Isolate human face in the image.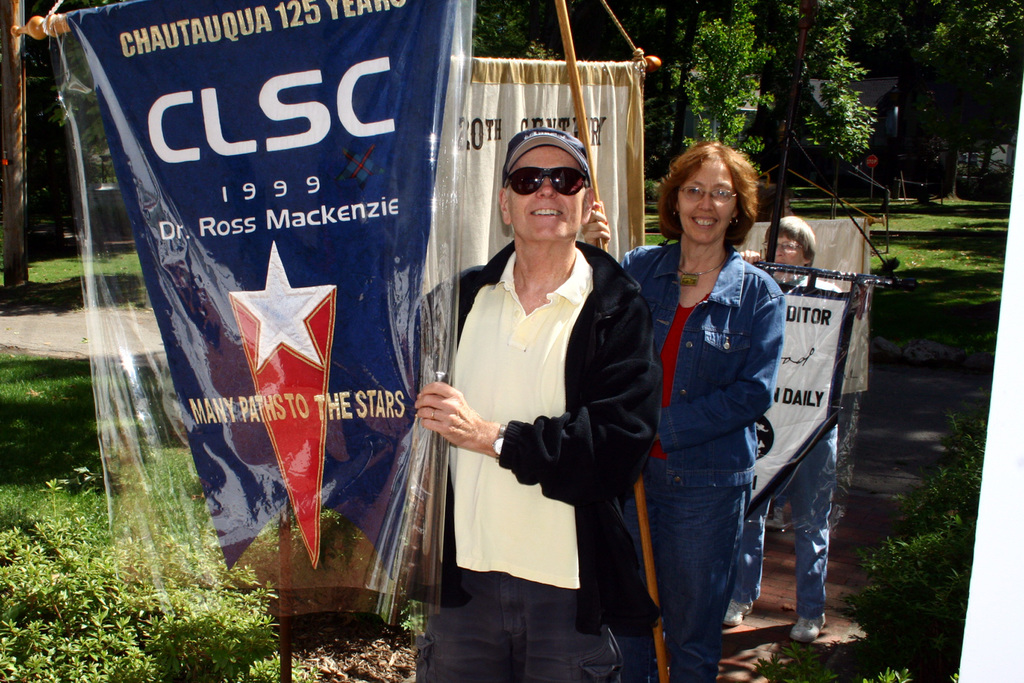
Isolated region: rect(674, 162, 737, 242).
